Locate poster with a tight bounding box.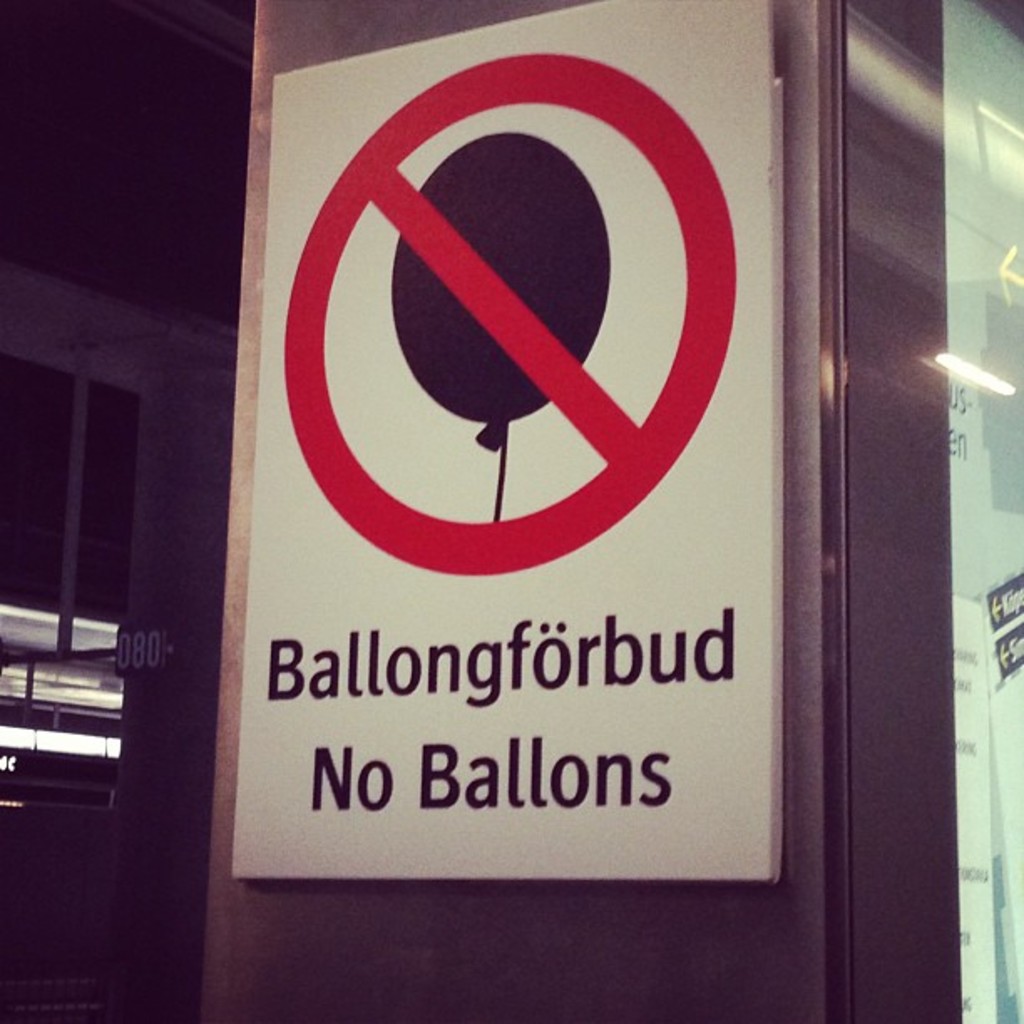
(left=229, top=0, right=785, bottom=882).
